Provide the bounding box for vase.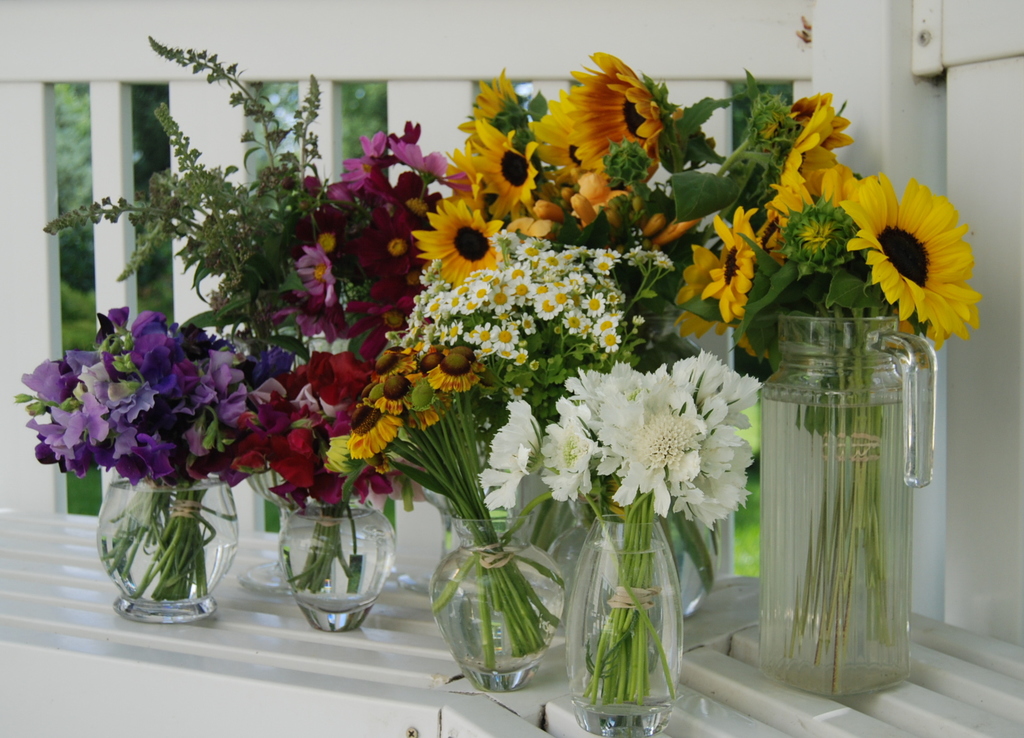
crop(427, 509, 565, 692).
